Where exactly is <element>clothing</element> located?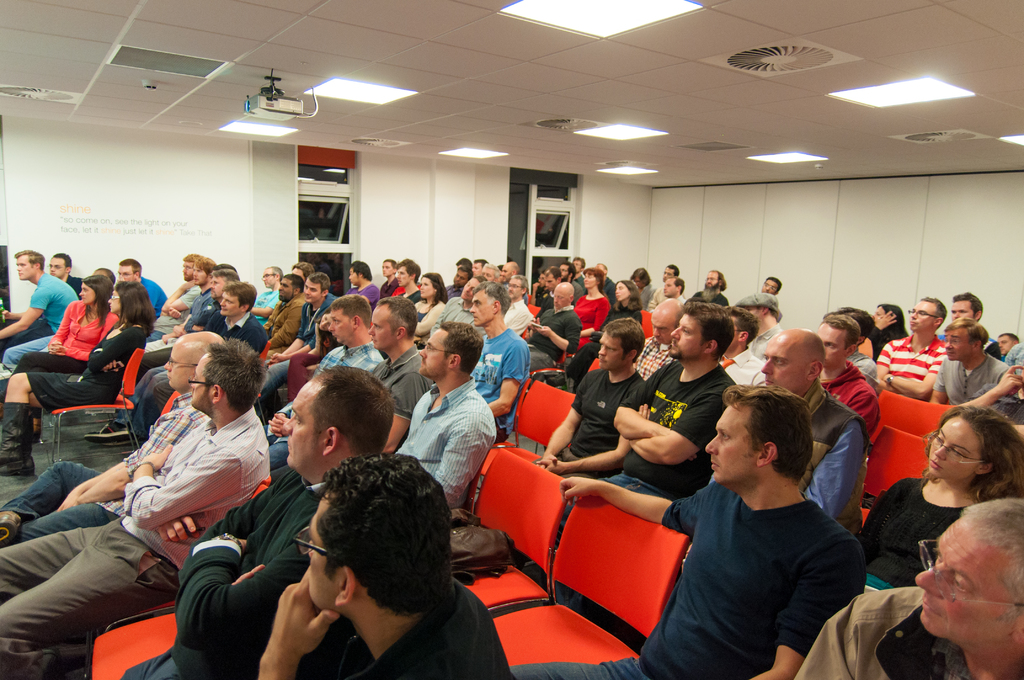
Its bounding box is locate(719, 346, 769, 385).
